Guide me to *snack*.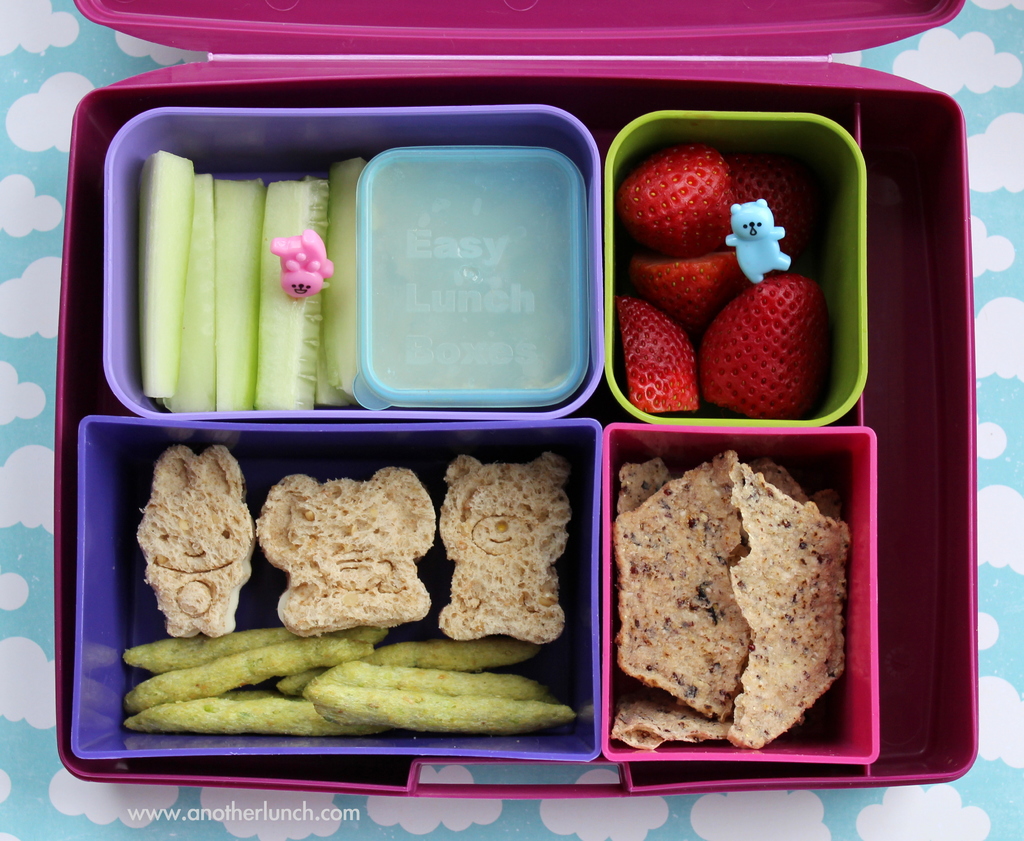
Guidance: box(129, 440, 586, 742).
